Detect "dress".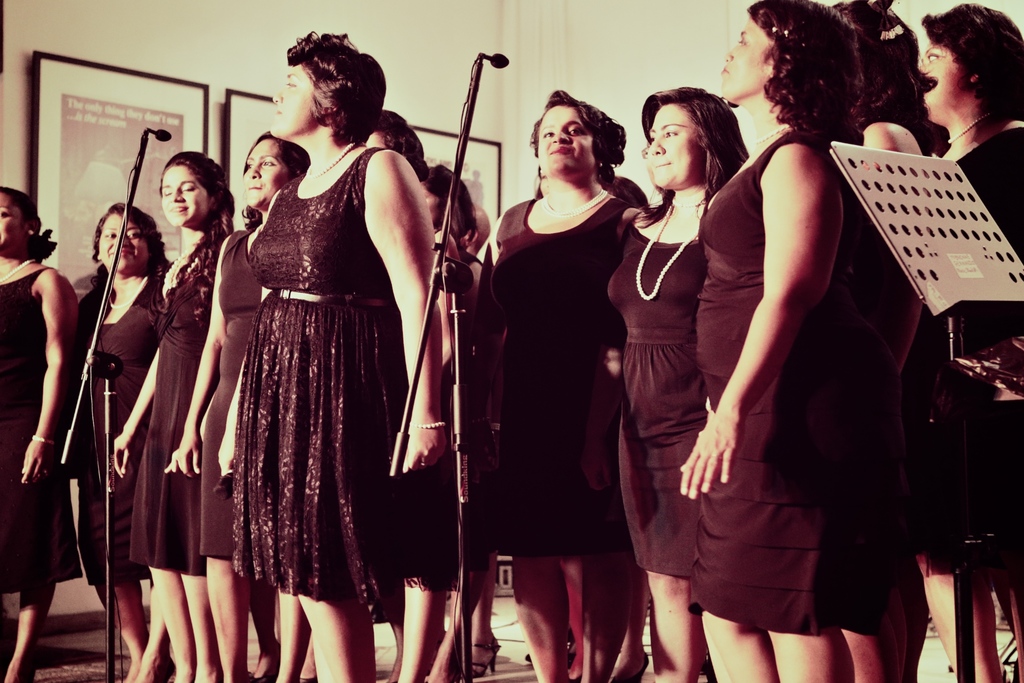
Detected at 198, 219, 267, 563.
